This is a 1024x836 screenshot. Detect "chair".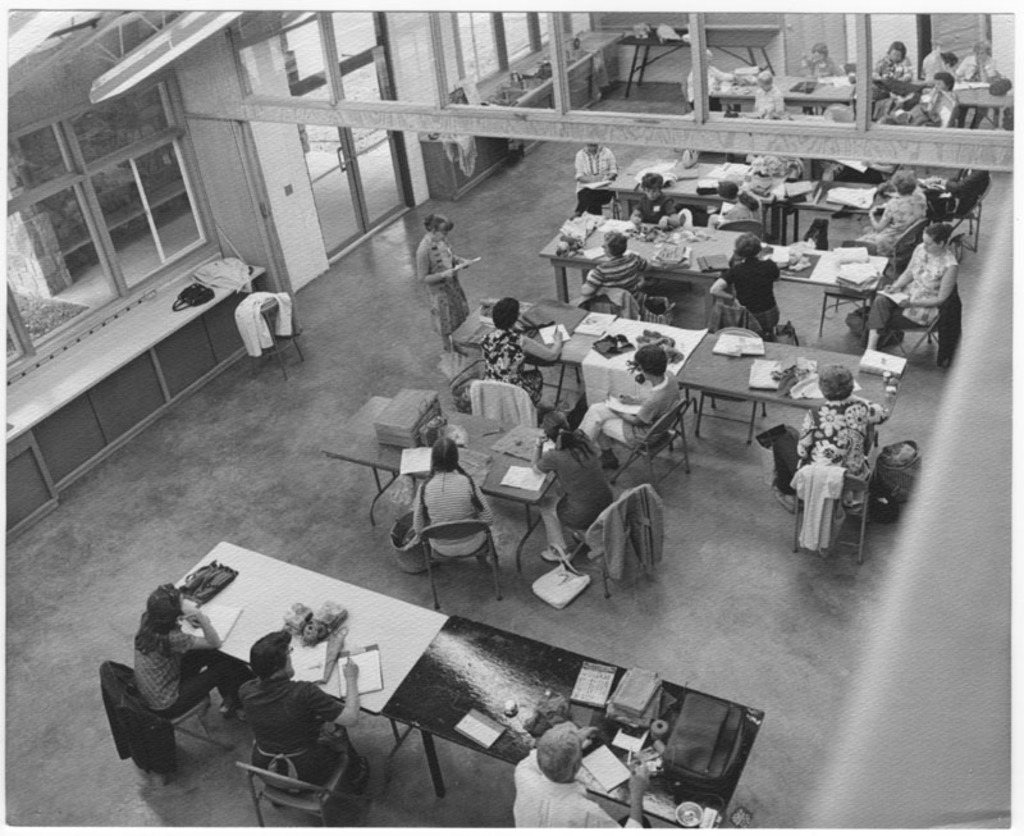
{"x1": 419, "y1": 518, "x2": 504, "y2": 608}.
